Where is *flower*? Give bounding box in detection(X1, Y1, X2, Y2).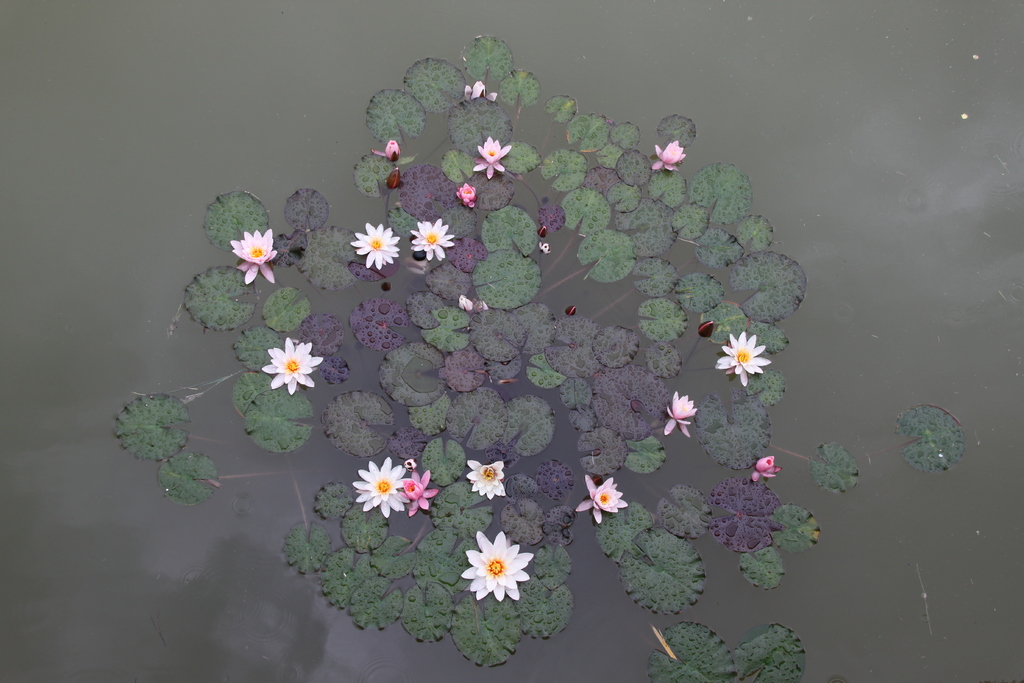
detection(410, 220, 455, 262).
